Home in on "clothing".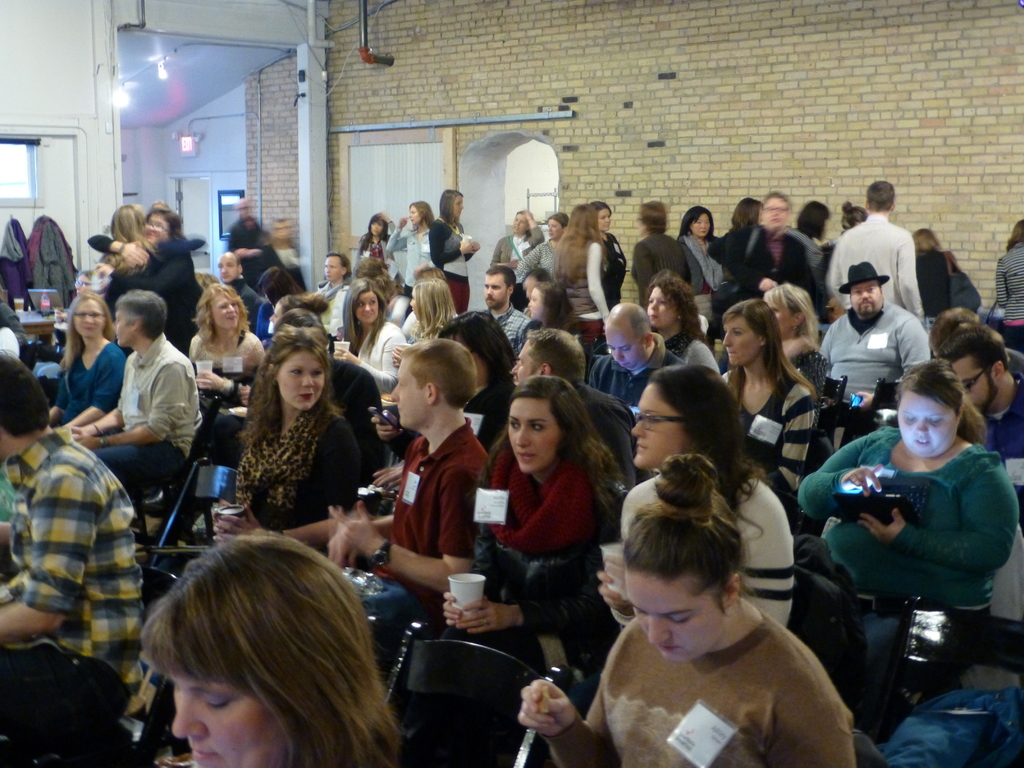
Homed in at (left=221, top=399, right=377, bottom=531).
